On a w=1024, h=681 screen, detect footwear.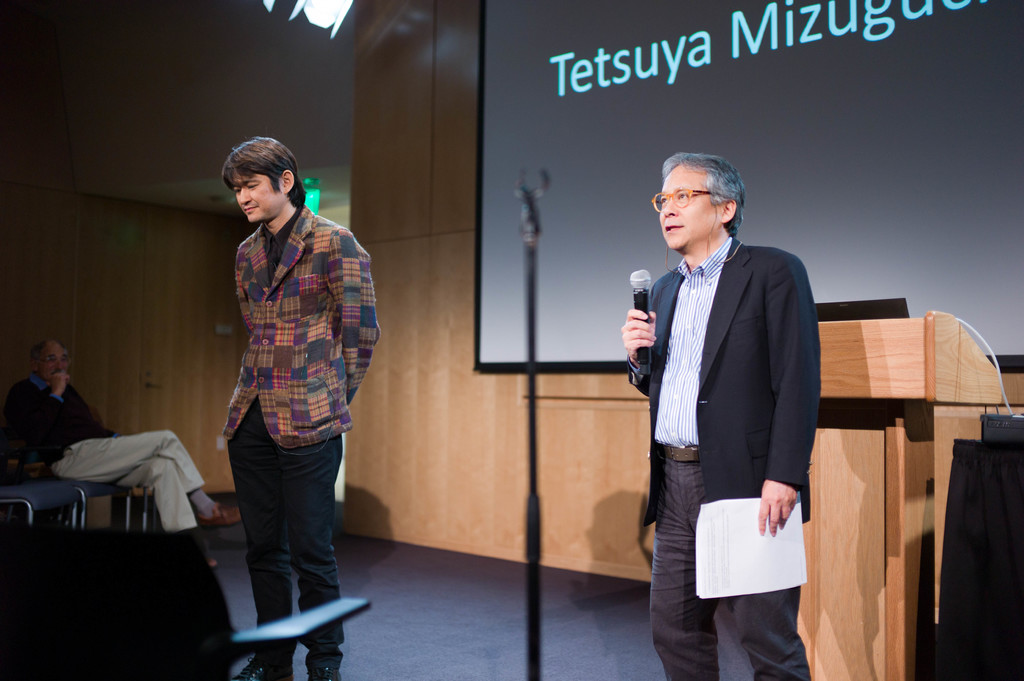
{"x1": 304, "y1": 668, "x2": 336, "y2": 680}.
